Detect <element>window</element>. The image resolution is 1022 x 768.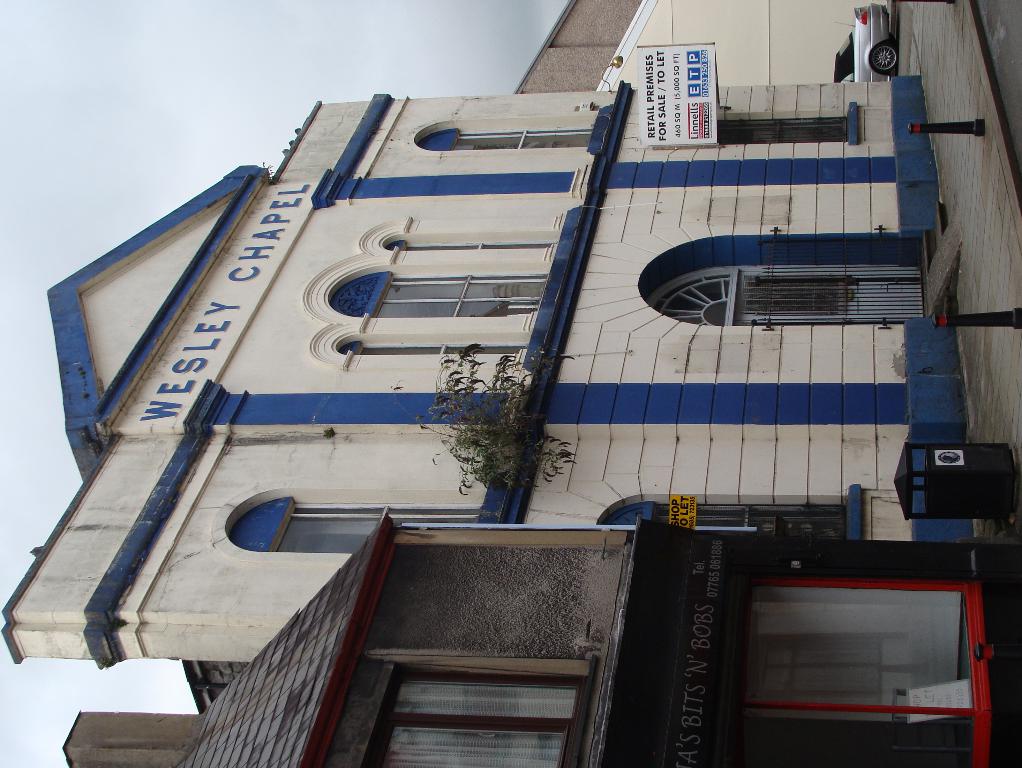
bbox(718, 115, 849, 140).
